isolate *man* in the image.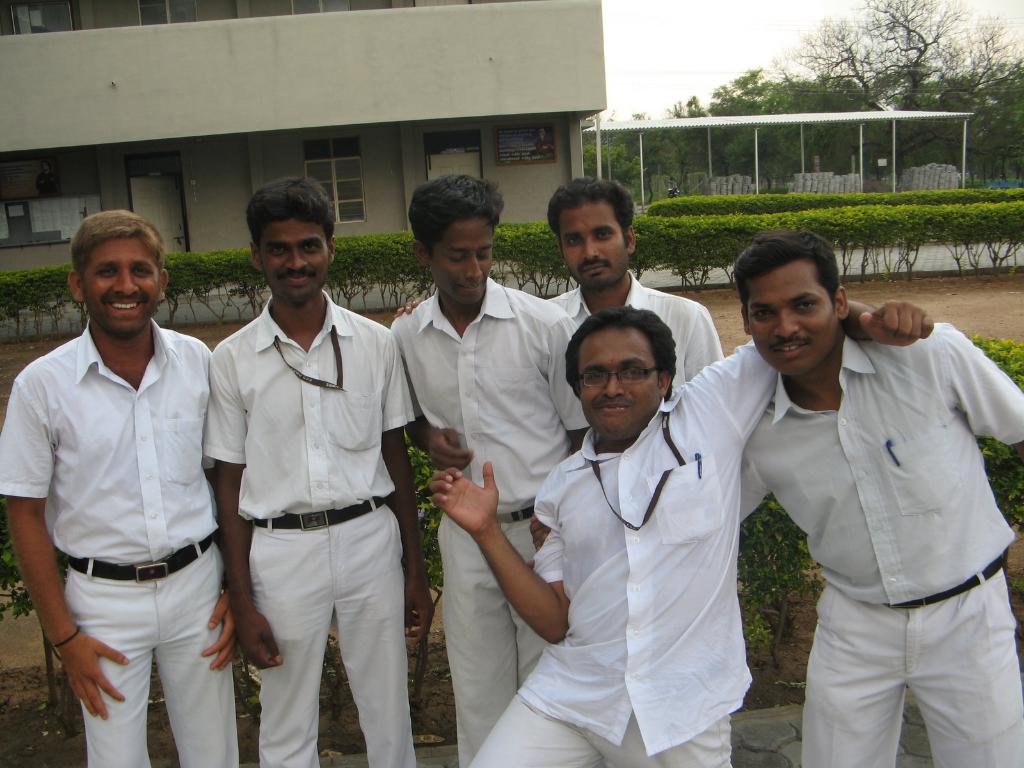
Isolated region: locate(382, 169, 586, 767).
